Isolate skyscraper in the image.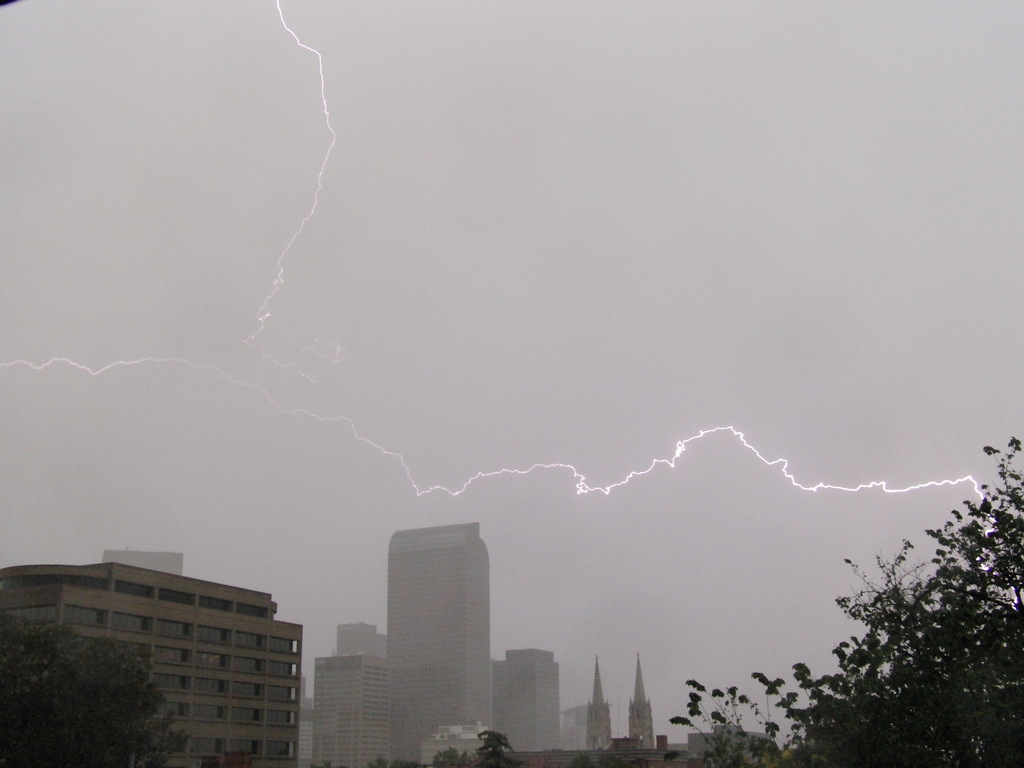
Isolated region: [312, 648, 399, 765].
